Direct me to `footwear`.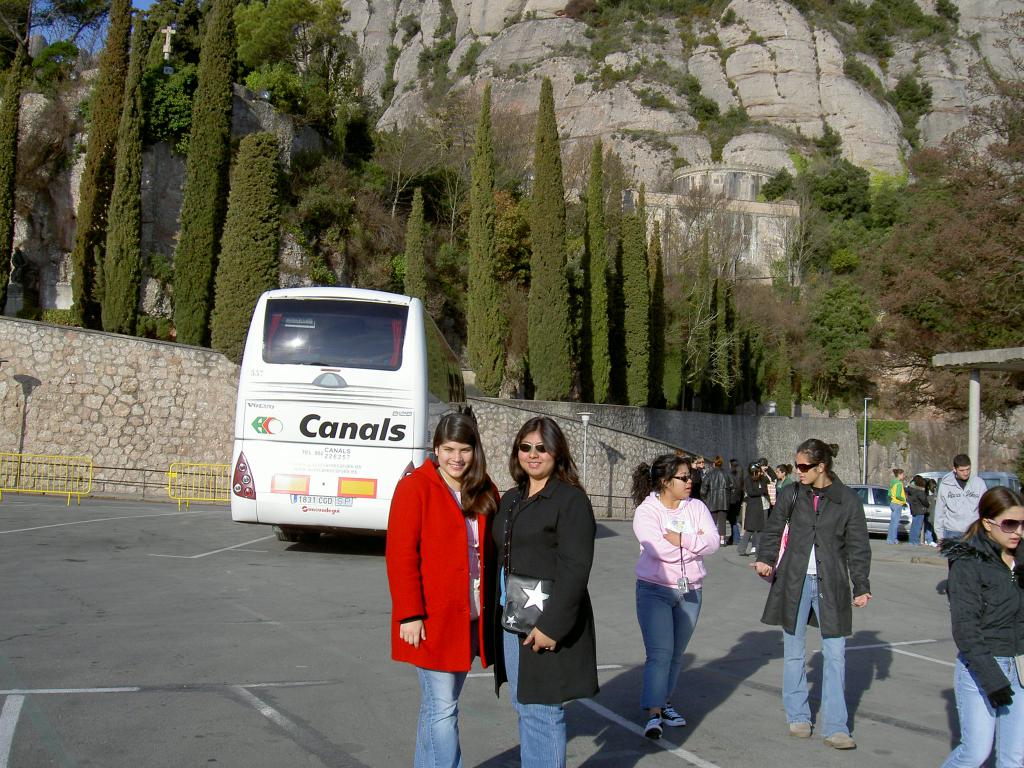
Direction: 821 733 857 749.
